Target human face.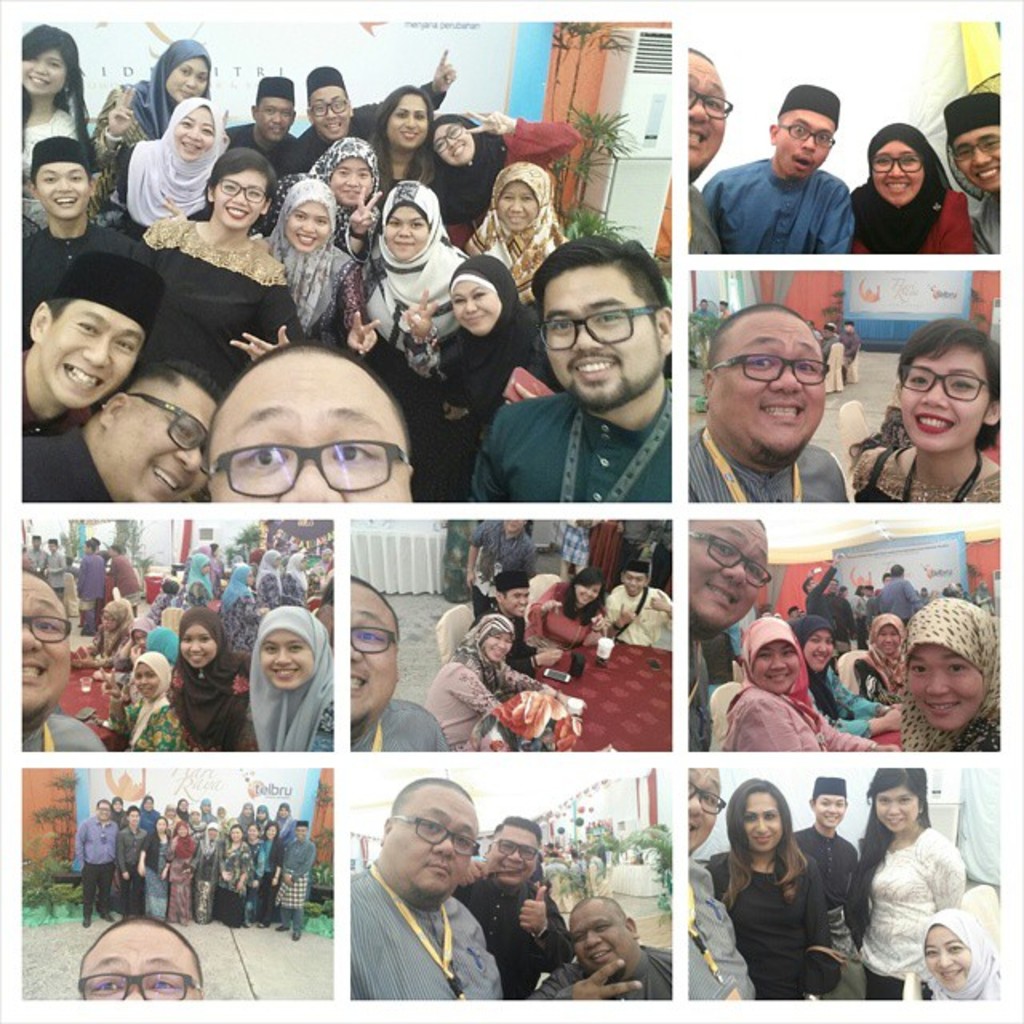
Target region: select_region(683, 790, 725, 843).
